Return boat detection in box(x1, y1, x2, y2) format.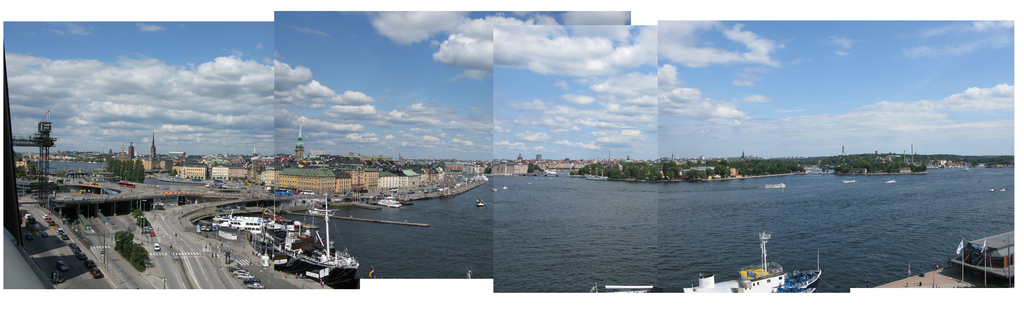
box(884, 176, 898, 186).
